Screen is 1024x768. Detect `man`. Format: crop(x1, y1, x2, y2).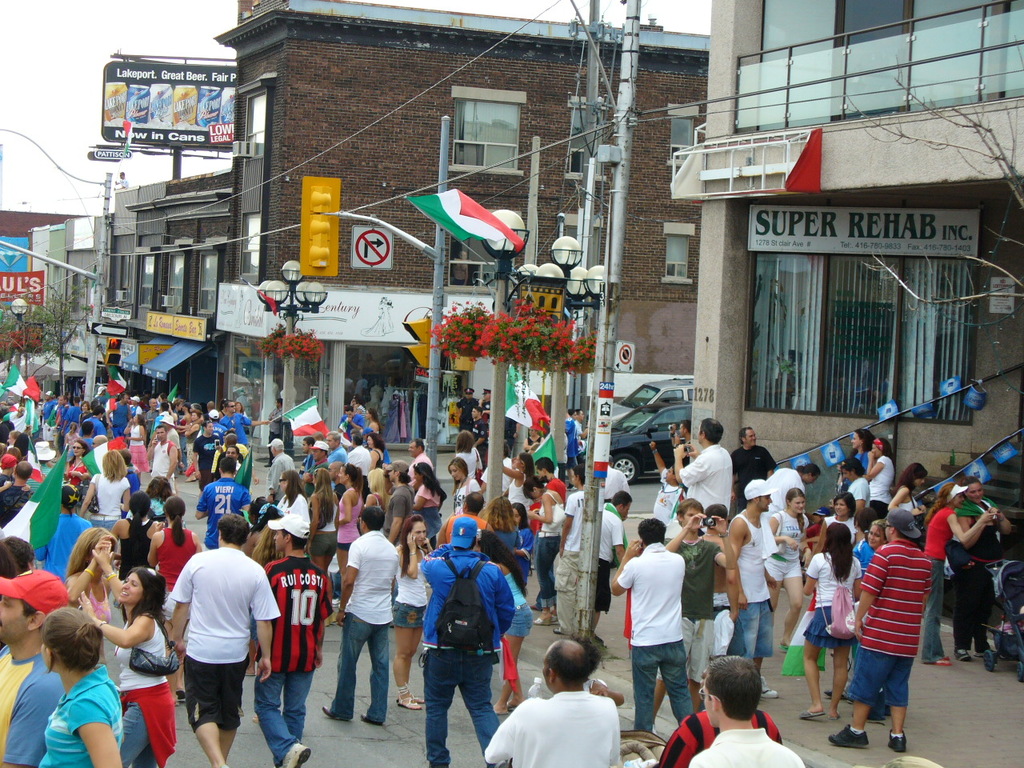
crop(670, 414, 738, 518).
